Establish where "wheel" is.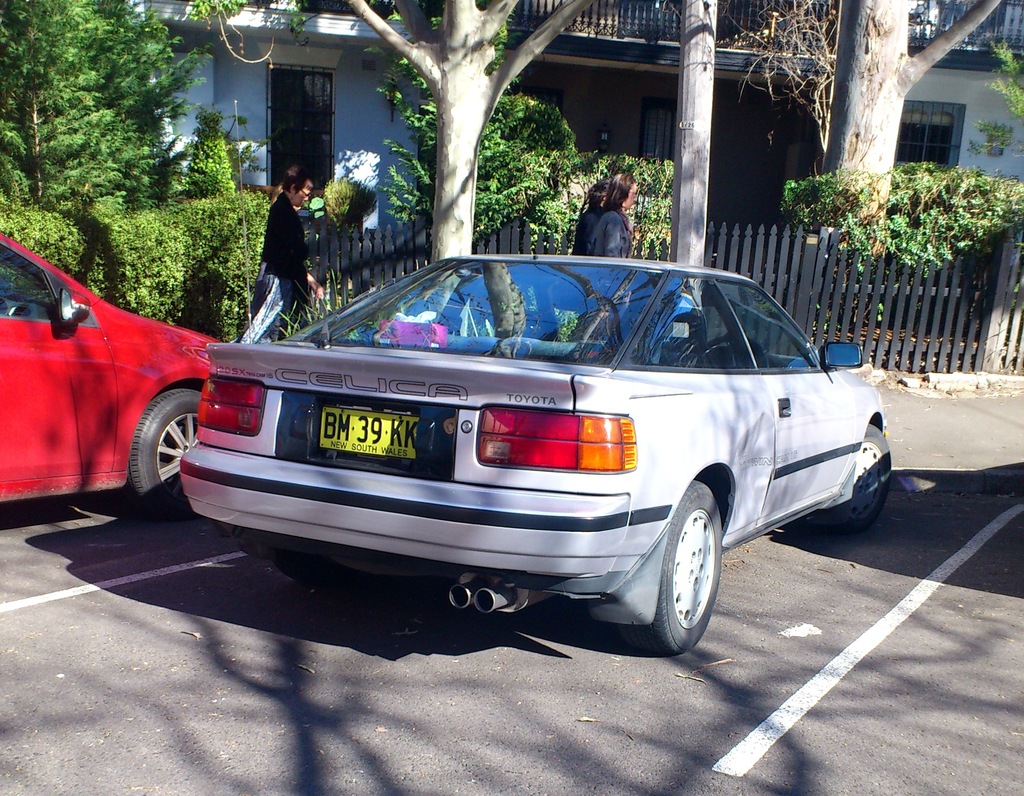
Established at Rect(818, 425, 893, 534).
